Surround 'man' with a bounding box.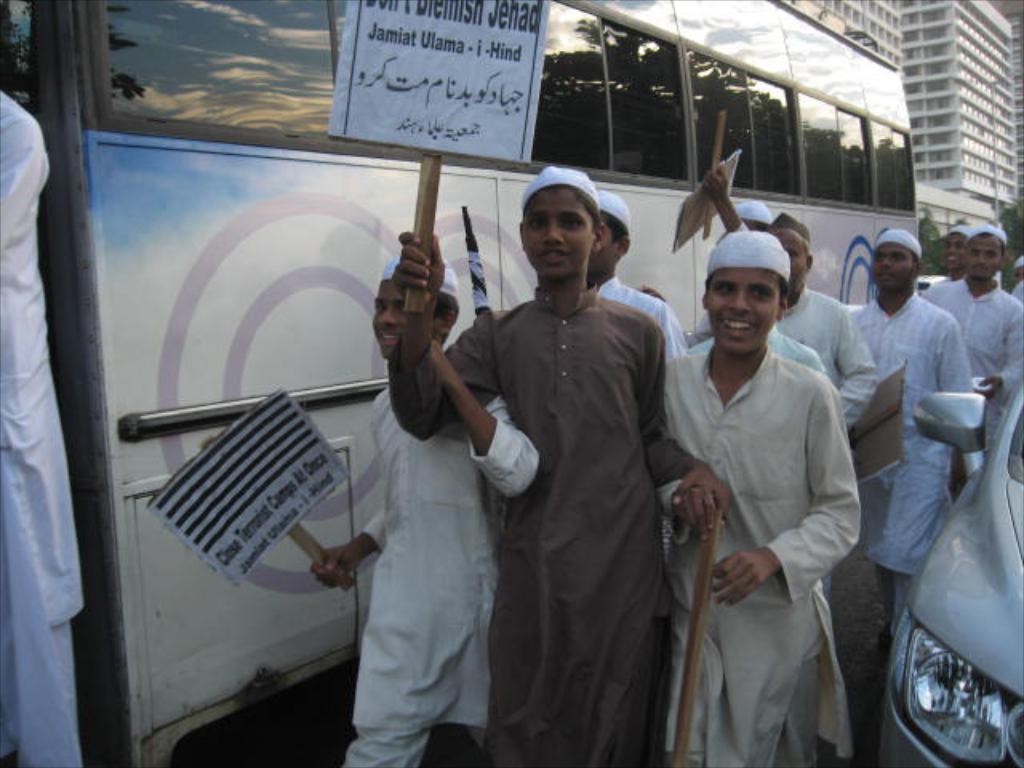
Rect(0, 37, 98, 766).
